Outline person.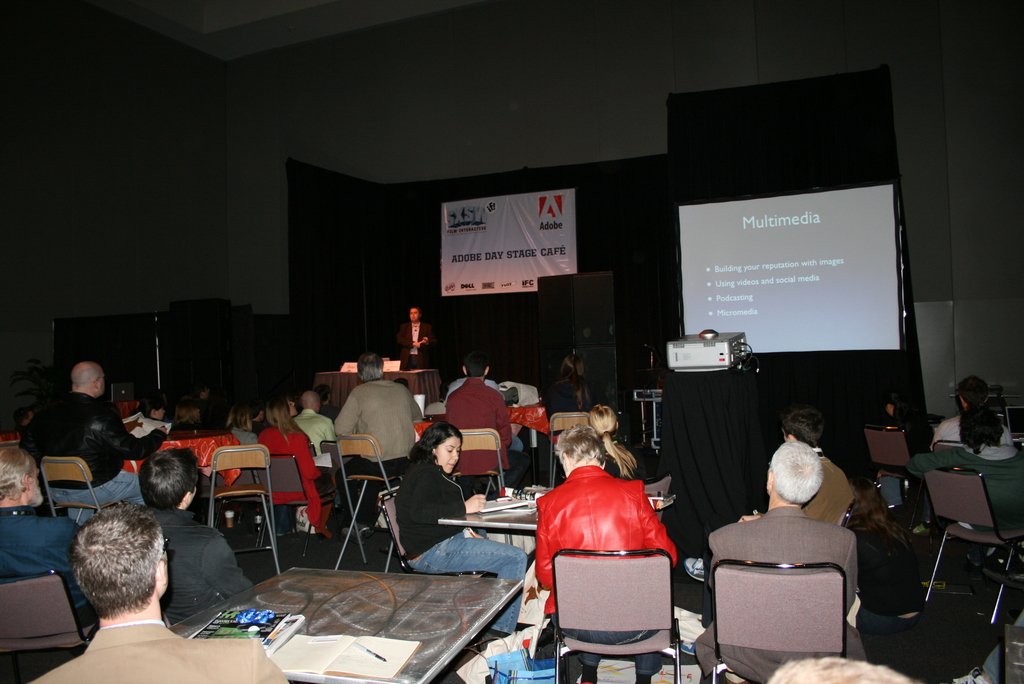
Outline: box=[697, 436, 861, 683].
